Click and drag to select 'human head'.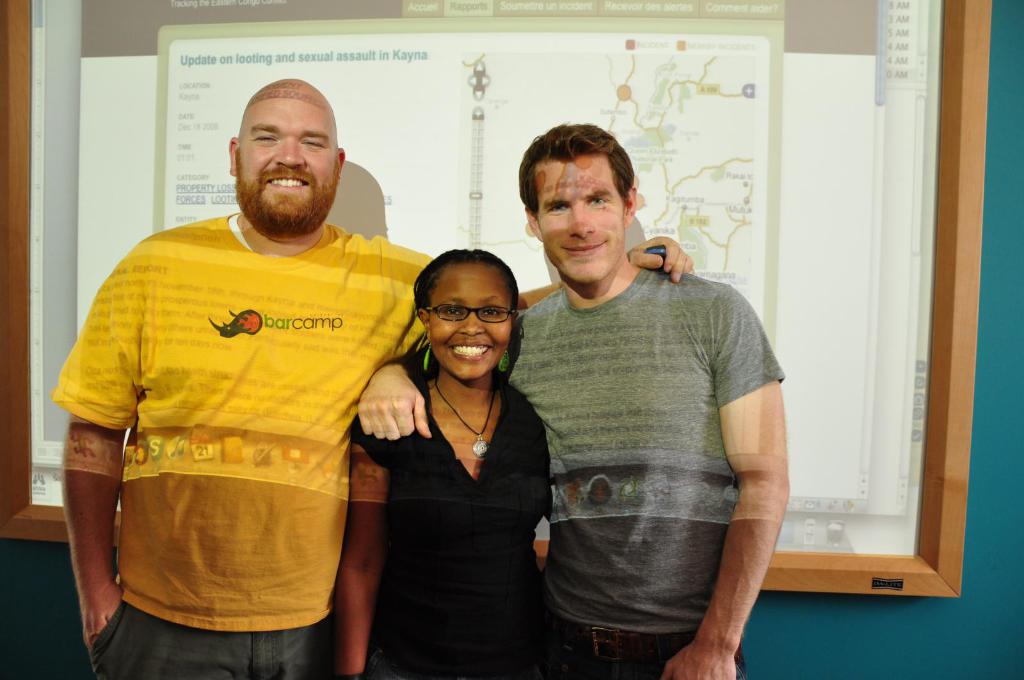
Selection: (403,240,522,388).
